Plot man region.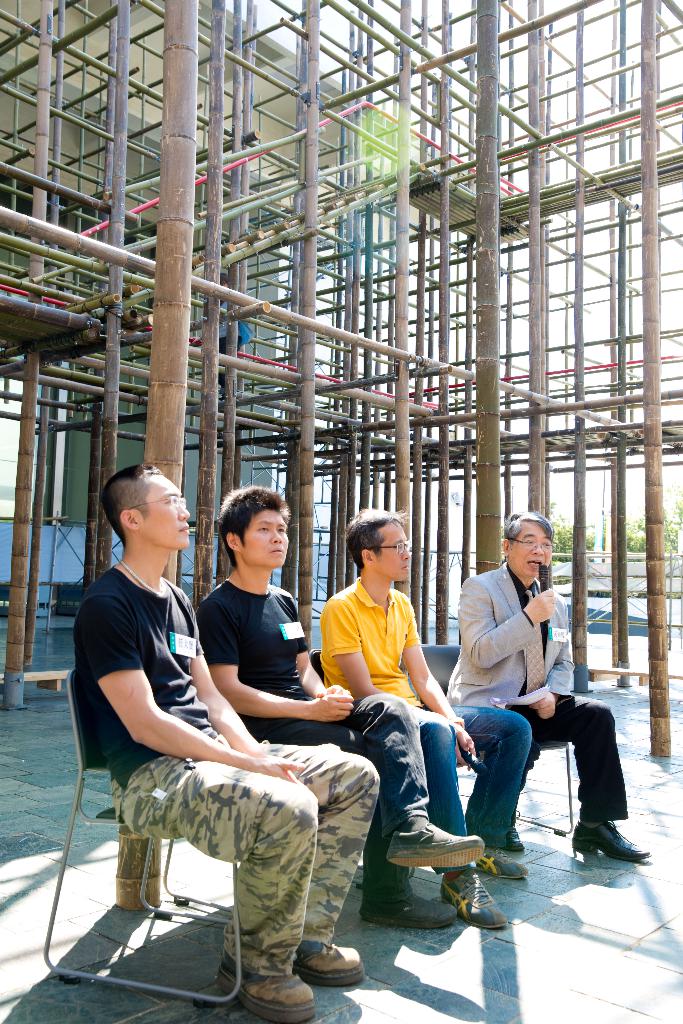
Plotted at [72, 463, 363, 1007].
